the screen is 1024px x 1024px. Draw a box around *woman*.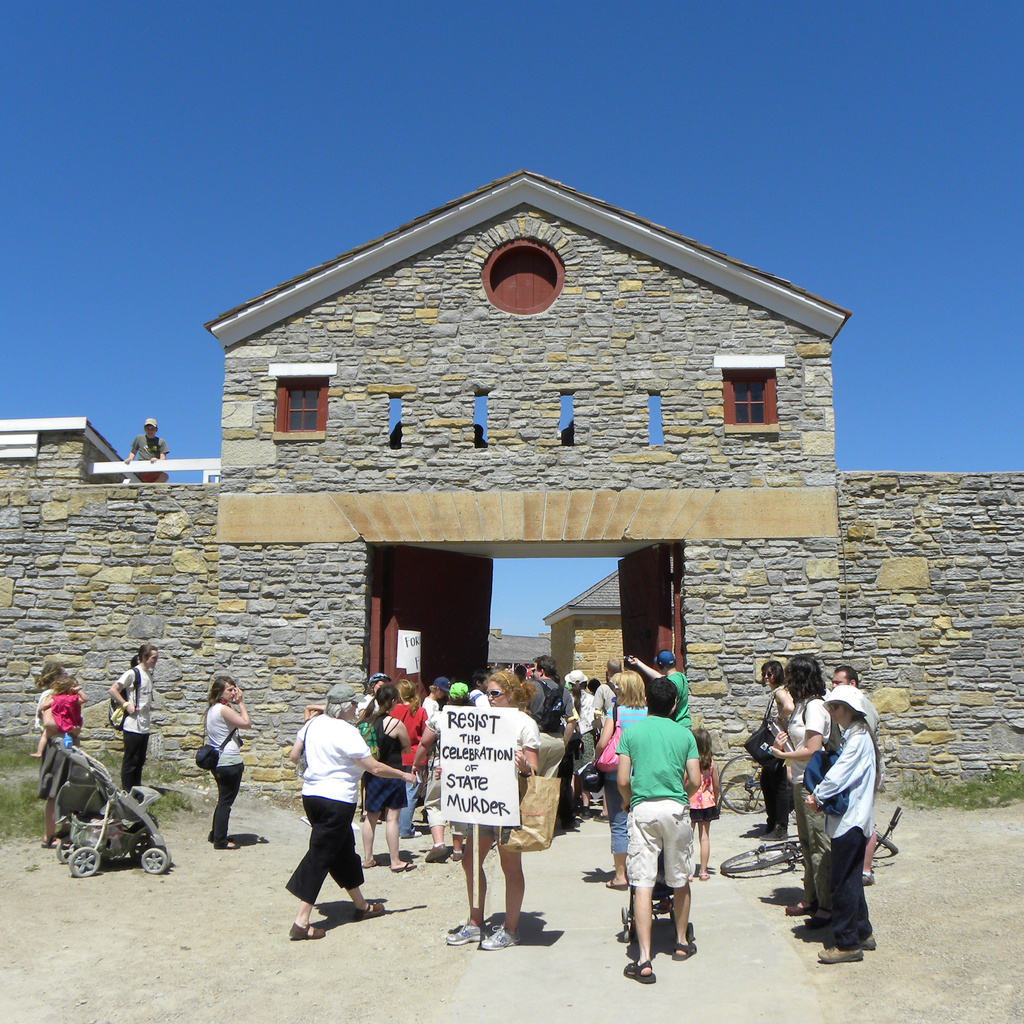
[x1=111, y1=644, x2=160, y2=811].
